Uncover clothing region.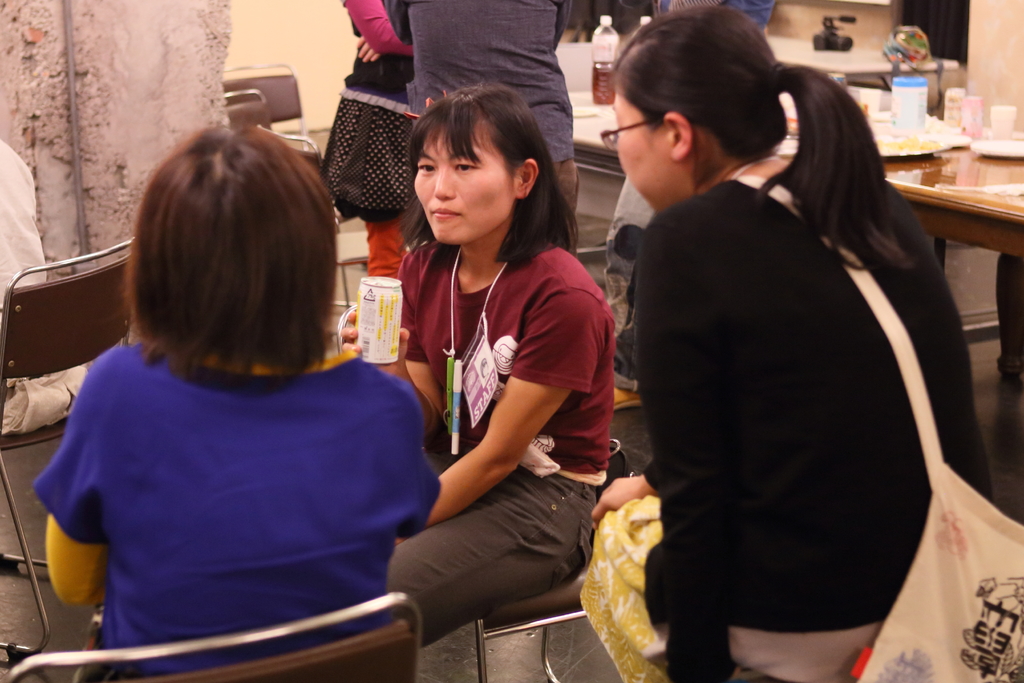
Uncovered: (x1=0, y1=126, x2=90, y2=437).
